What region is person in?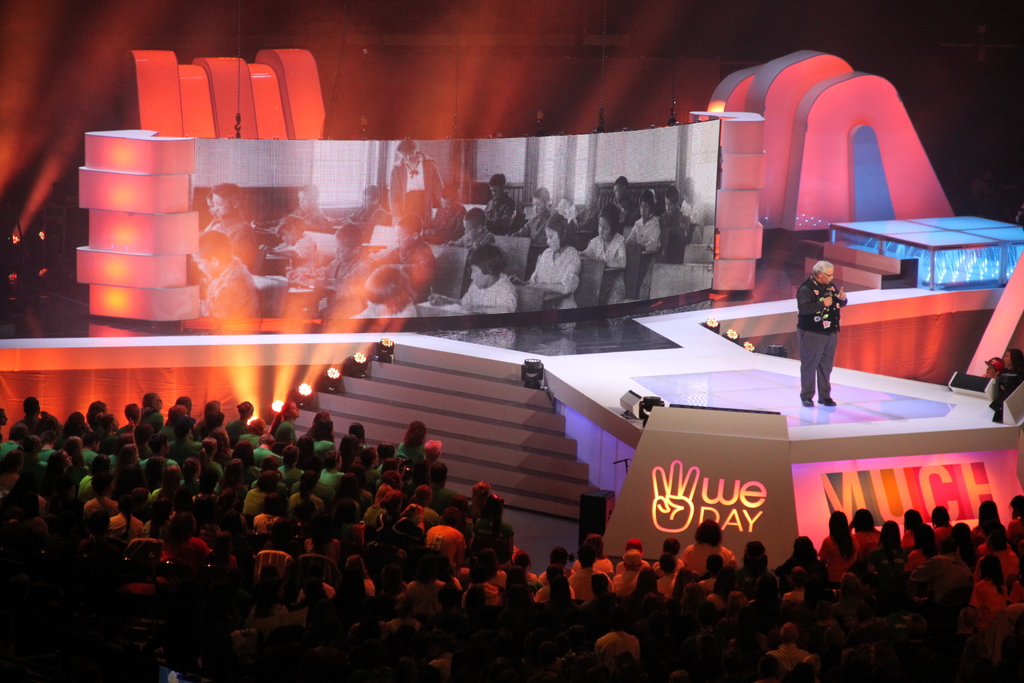
bbox=(296, 434, 317, 468).
